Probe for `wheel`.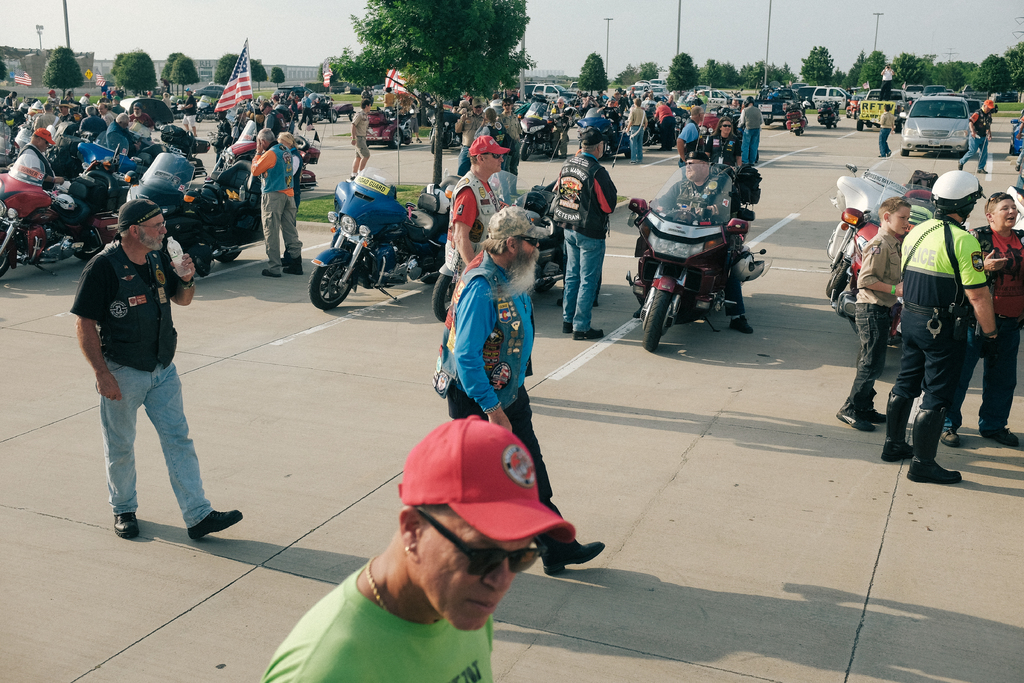
Probe result: crop(305, 240, 372, 303).
